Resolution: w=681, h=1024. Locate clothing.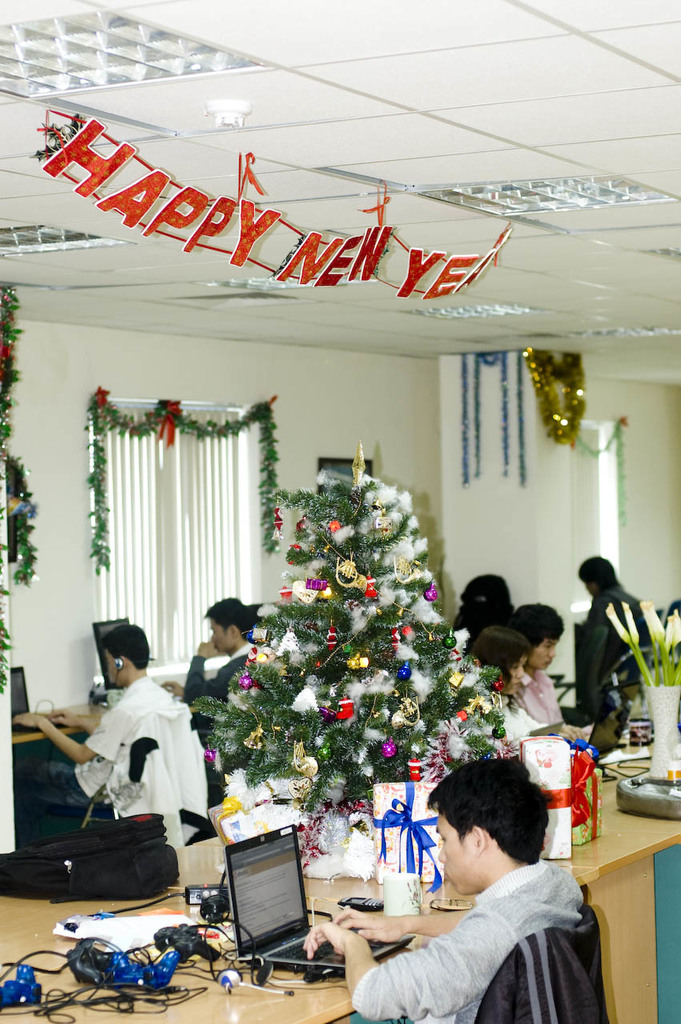
[x1=182, y1=651, x2=255, y2=698].
